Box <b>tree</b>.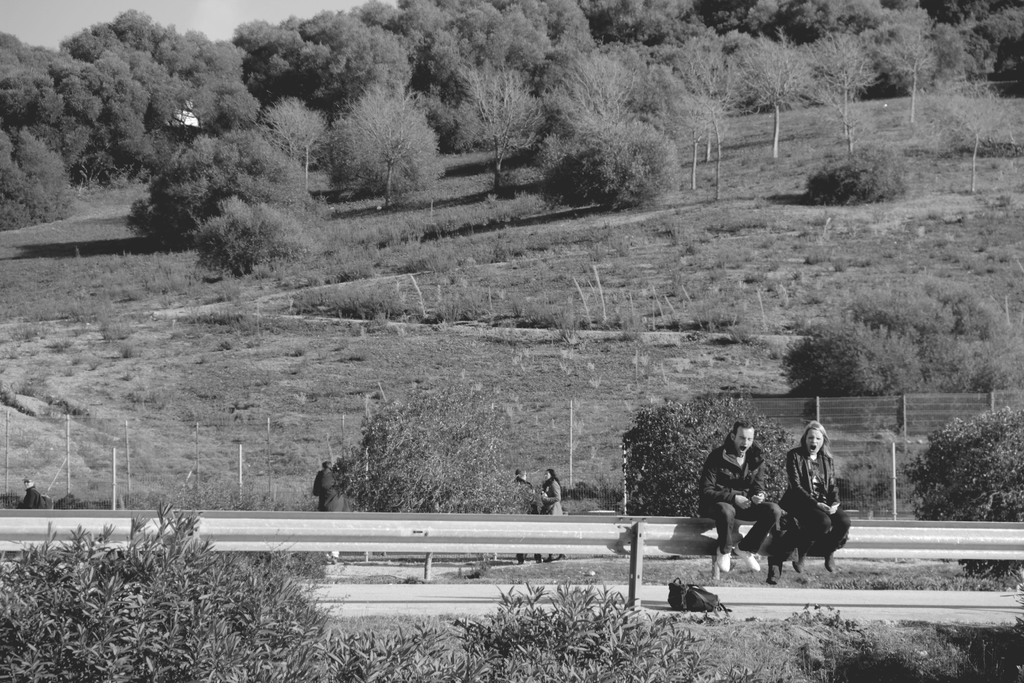
[917,76,1017,199].
